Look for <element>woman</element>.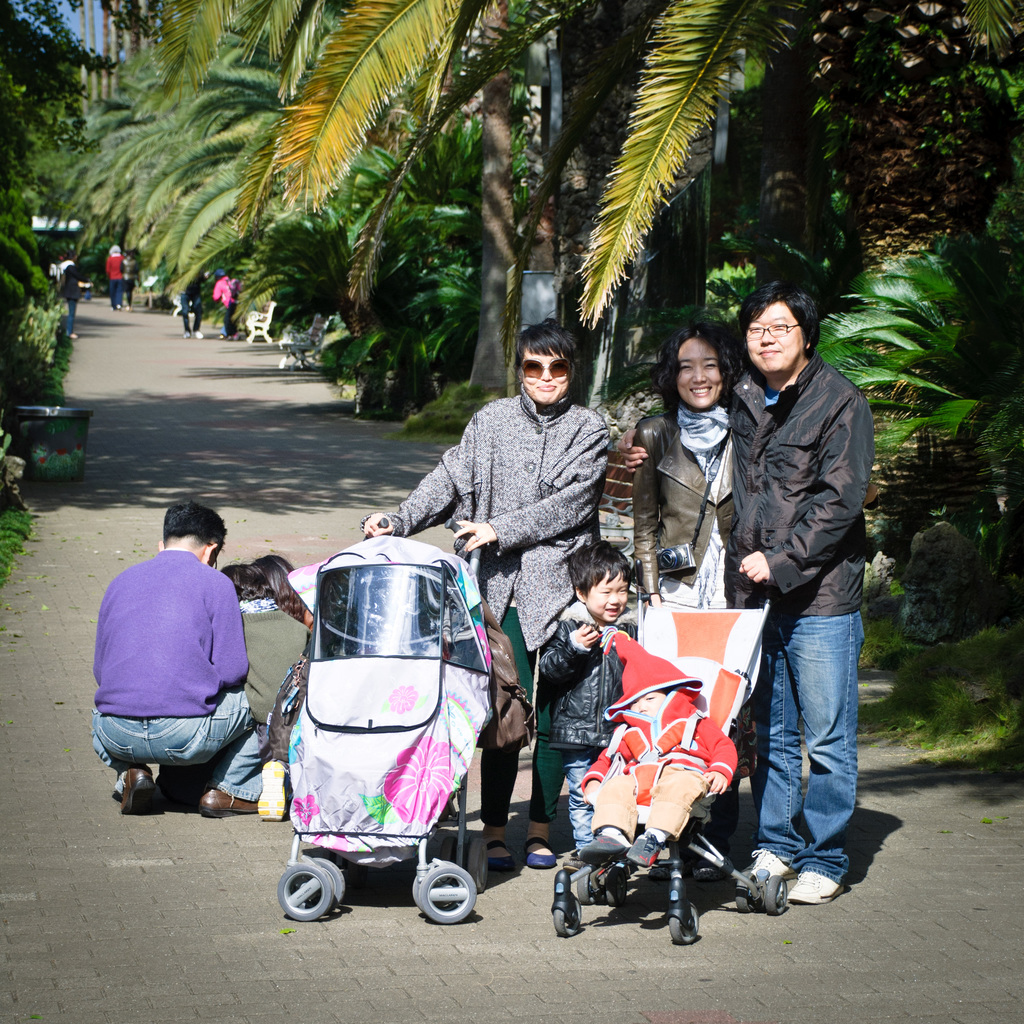
Found: locate(361, 316, 611, 873).
